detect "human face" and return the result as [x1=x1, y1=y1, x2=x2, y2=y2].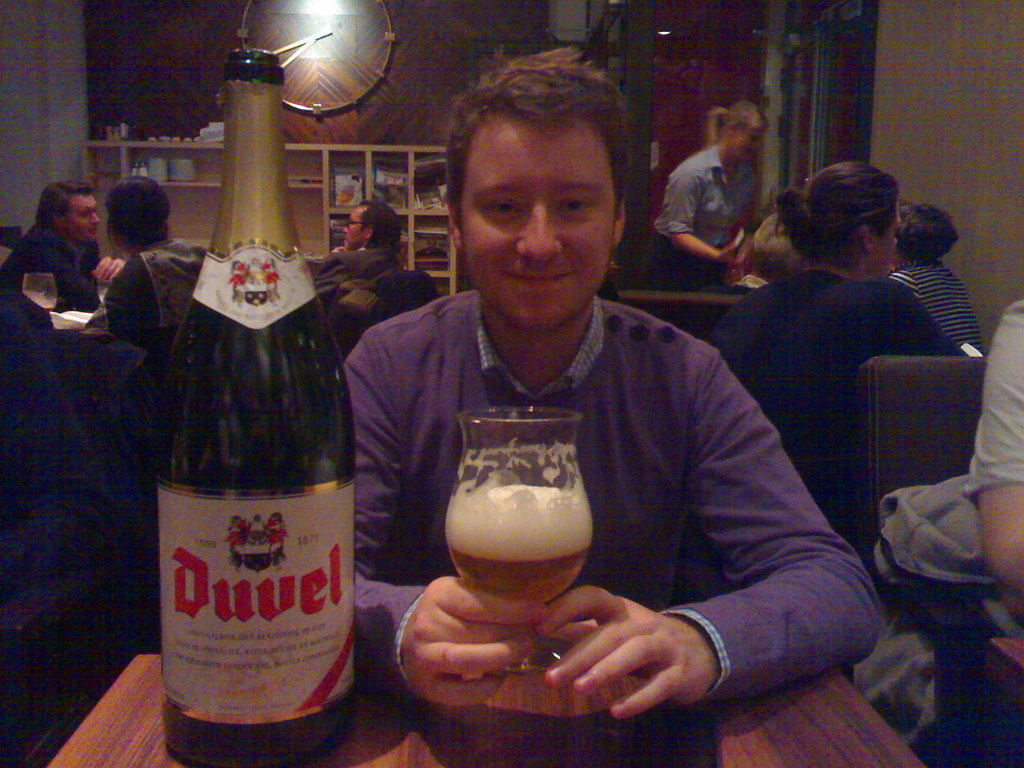
[x1=730, y1=126, x2=756, y2=162].
